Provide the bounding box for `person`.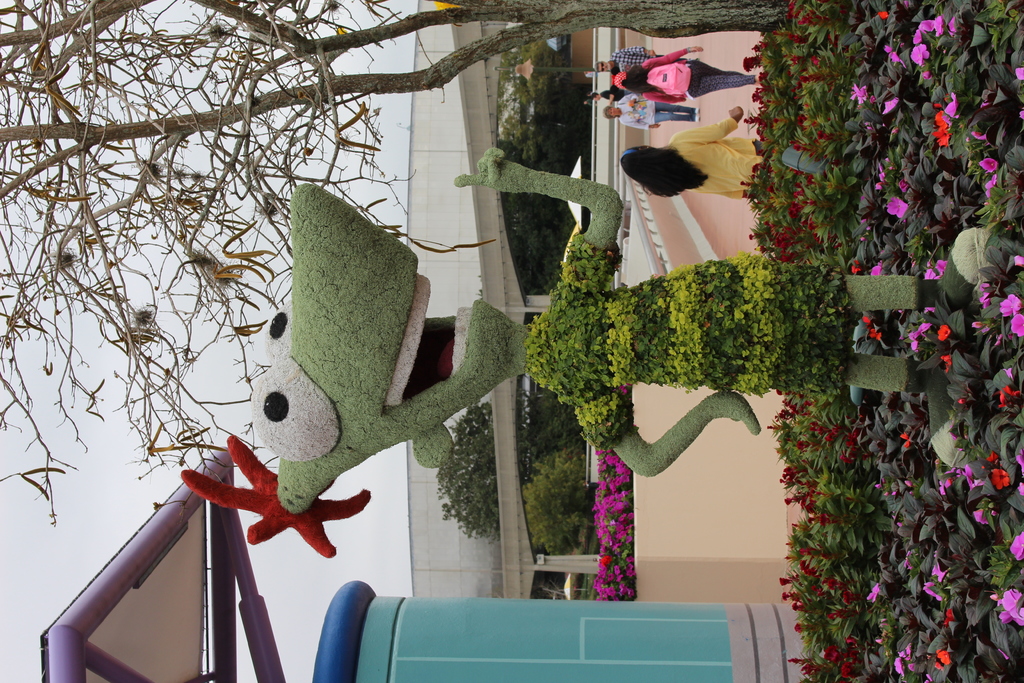
crop(593, 47, 700, 79).
